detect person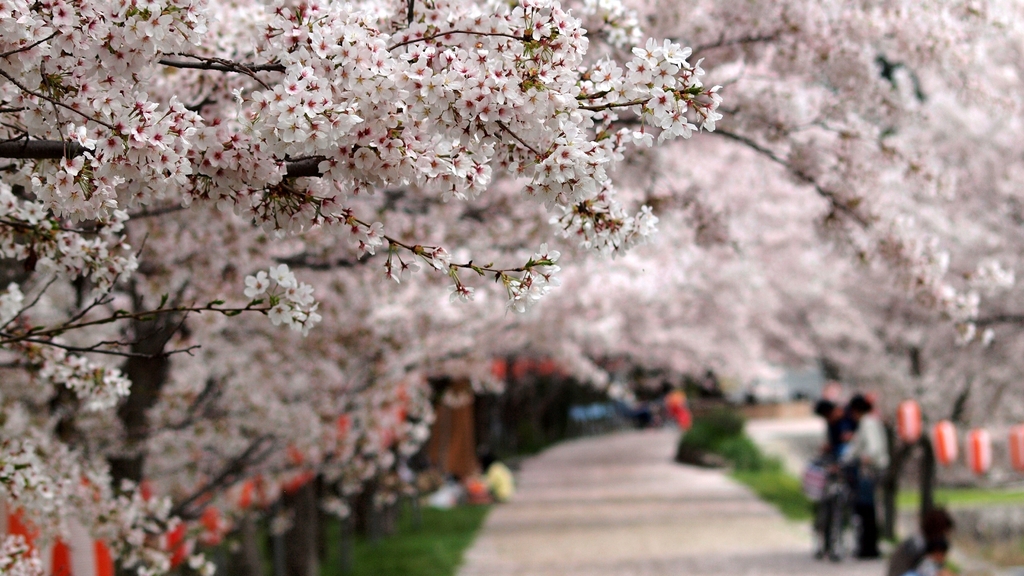
842,388,891,559
